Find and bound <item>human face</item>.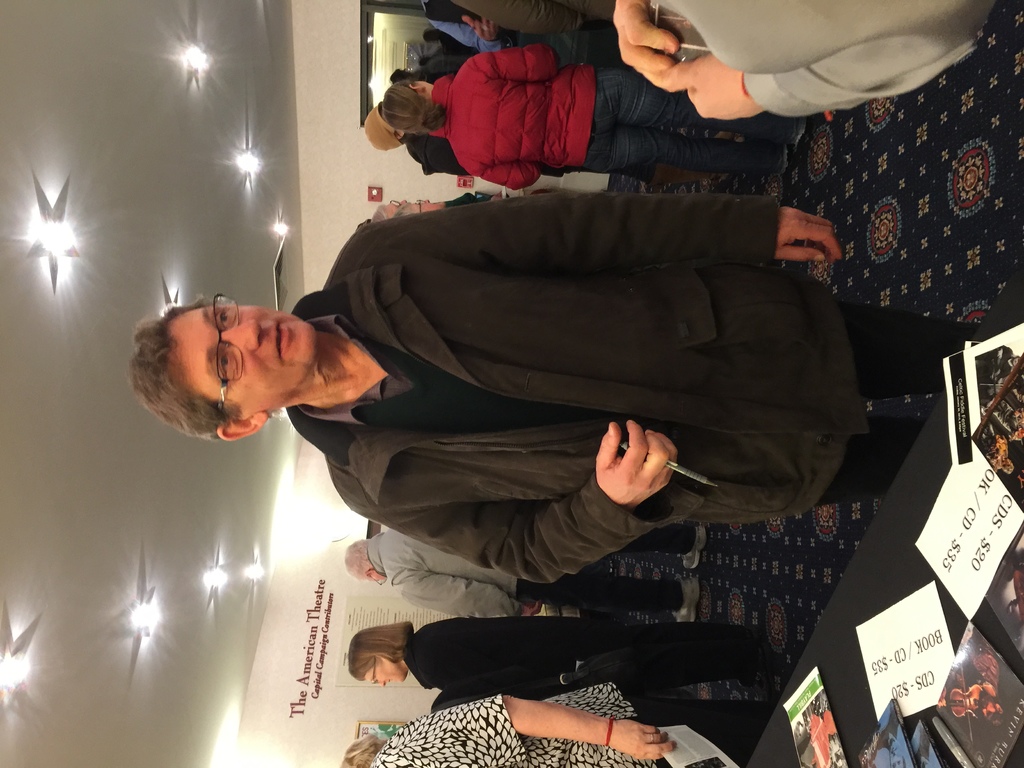
Bound: [x1=363, y1=658, x2=404, y2=684].
